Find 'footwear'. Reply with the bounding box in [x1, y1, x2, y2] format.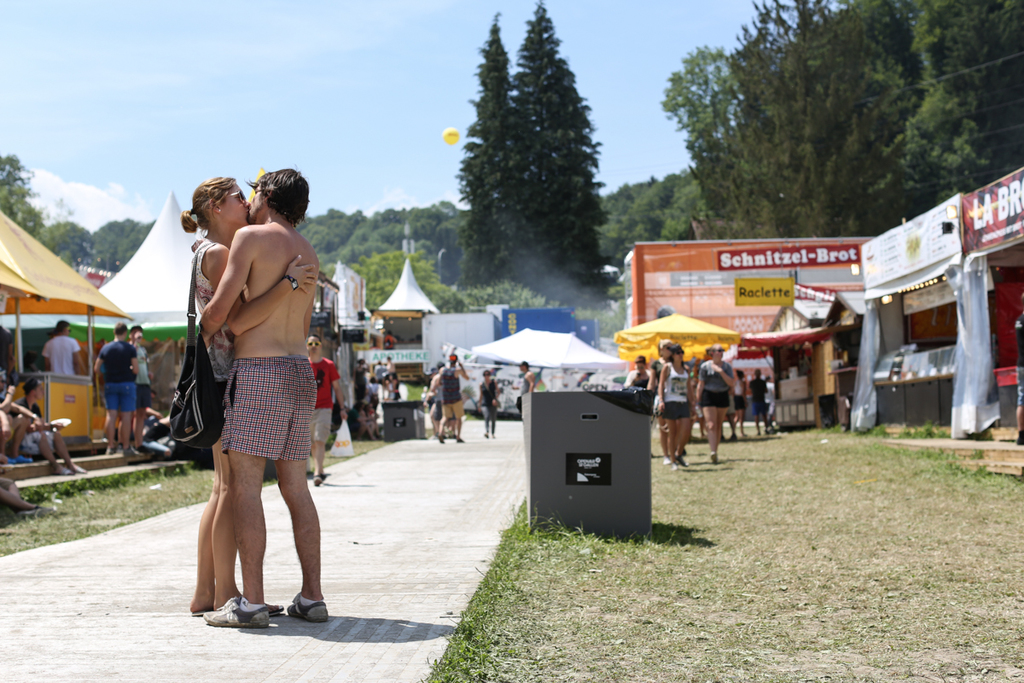
[73, 463, 82, 476].
